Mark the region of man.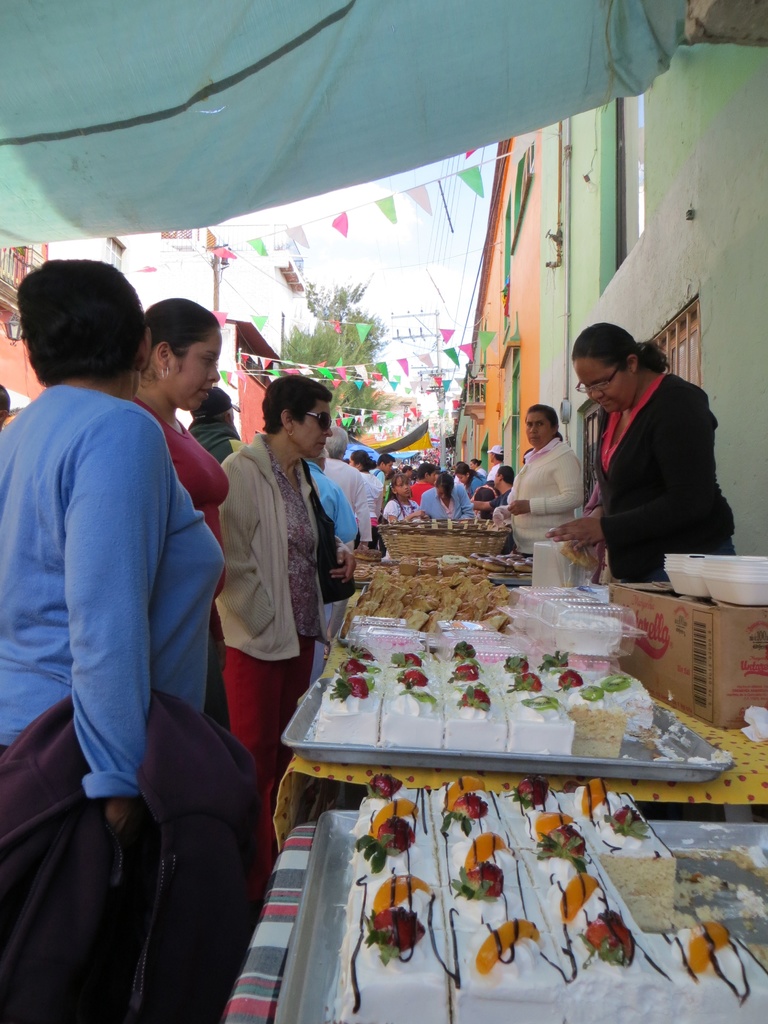
Region: 450, 458, 480, 510.
